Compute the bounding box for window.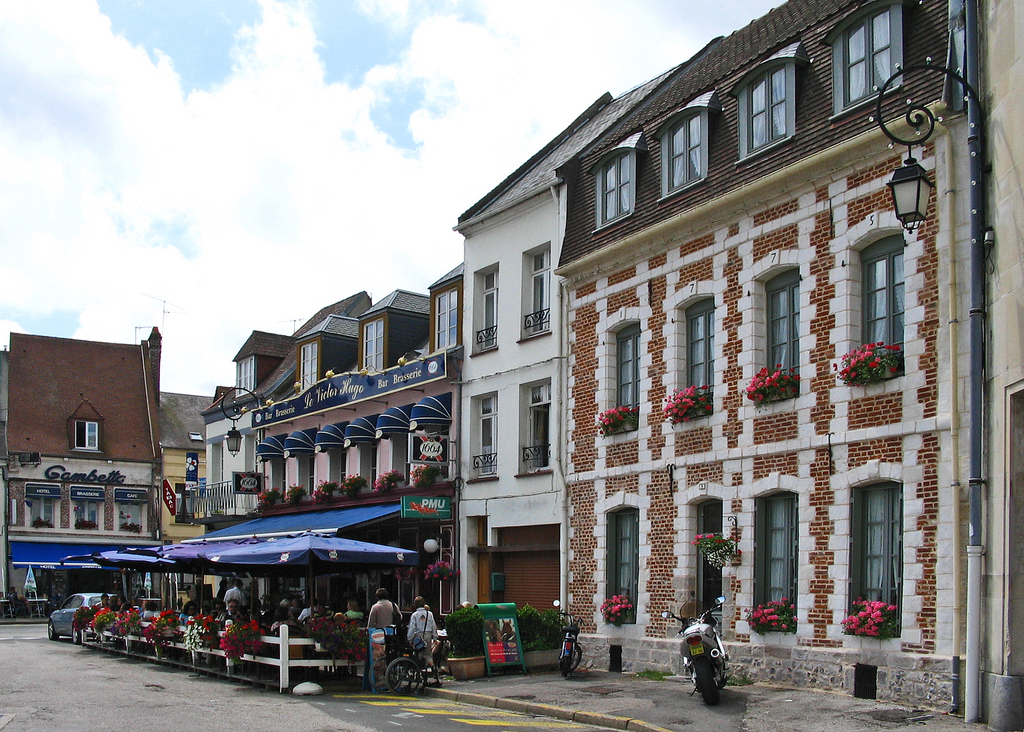
left=725, top=42, right=810, bottom=164.
